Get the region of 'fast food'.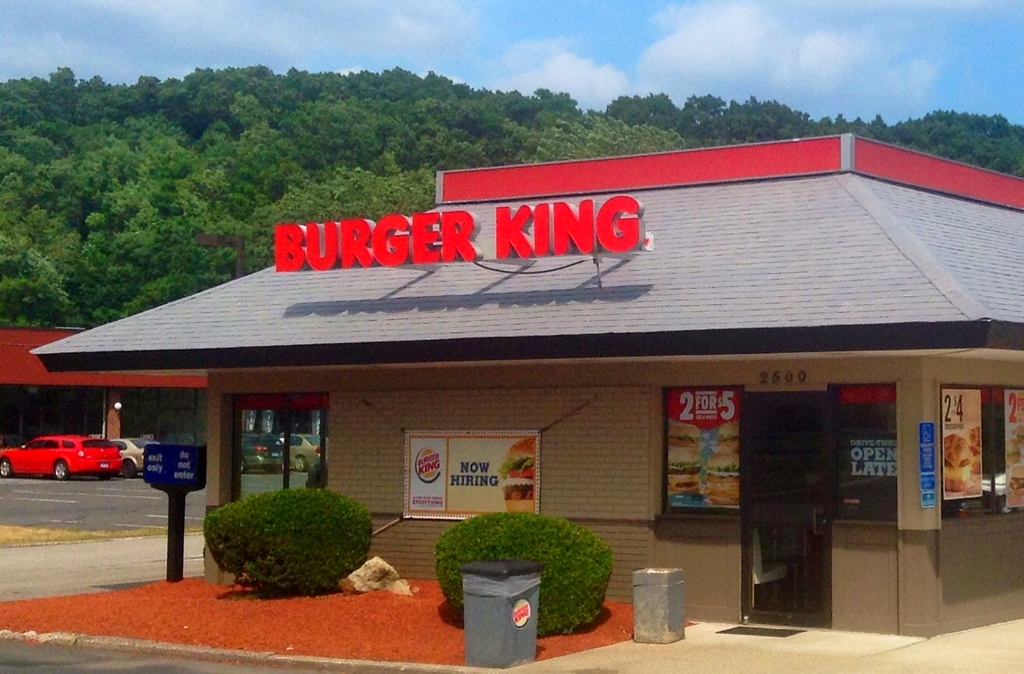
<bbox>714, 420, 741, 452</bbox>.
